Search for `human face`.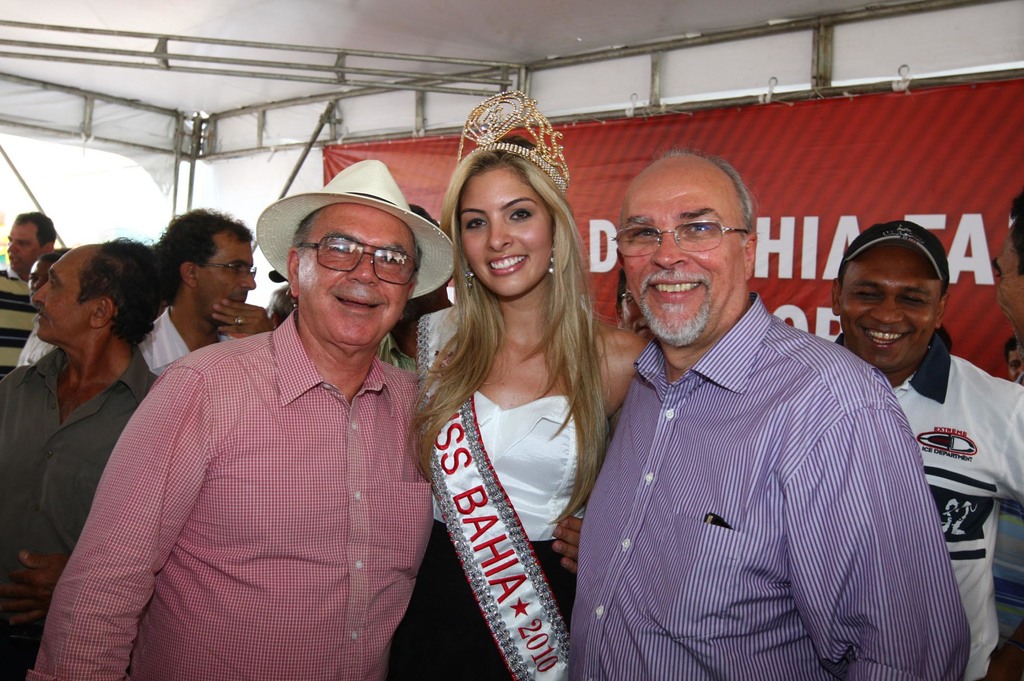
Found at (left=198, top=234, right=256, bottom=310).
